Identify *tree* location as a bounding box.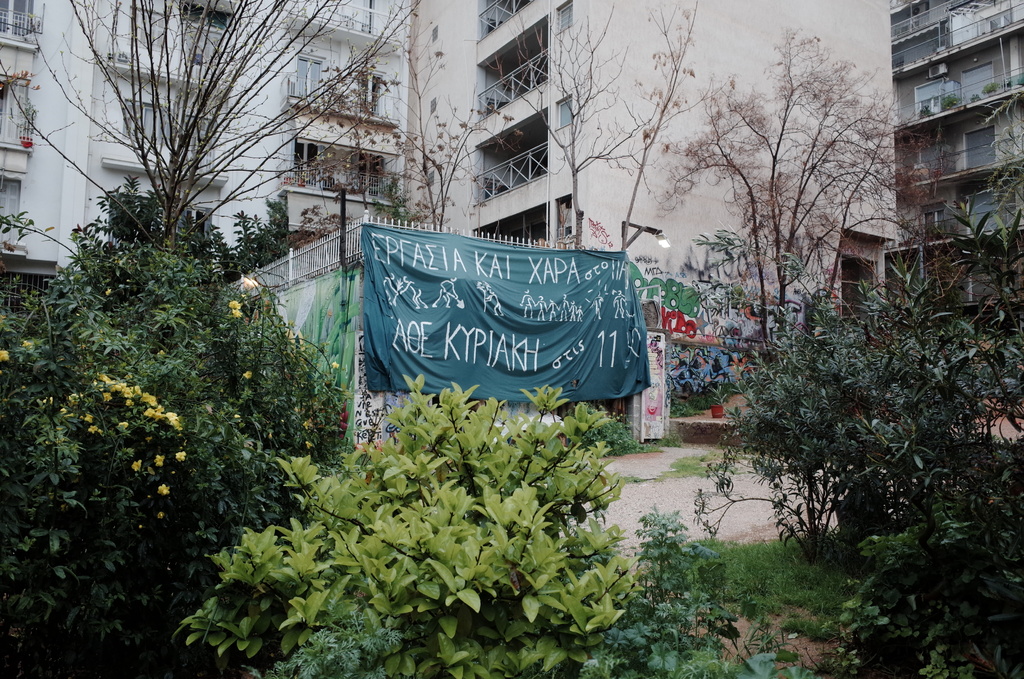
<bbox>25, 51, 314, 619</bbox>.
